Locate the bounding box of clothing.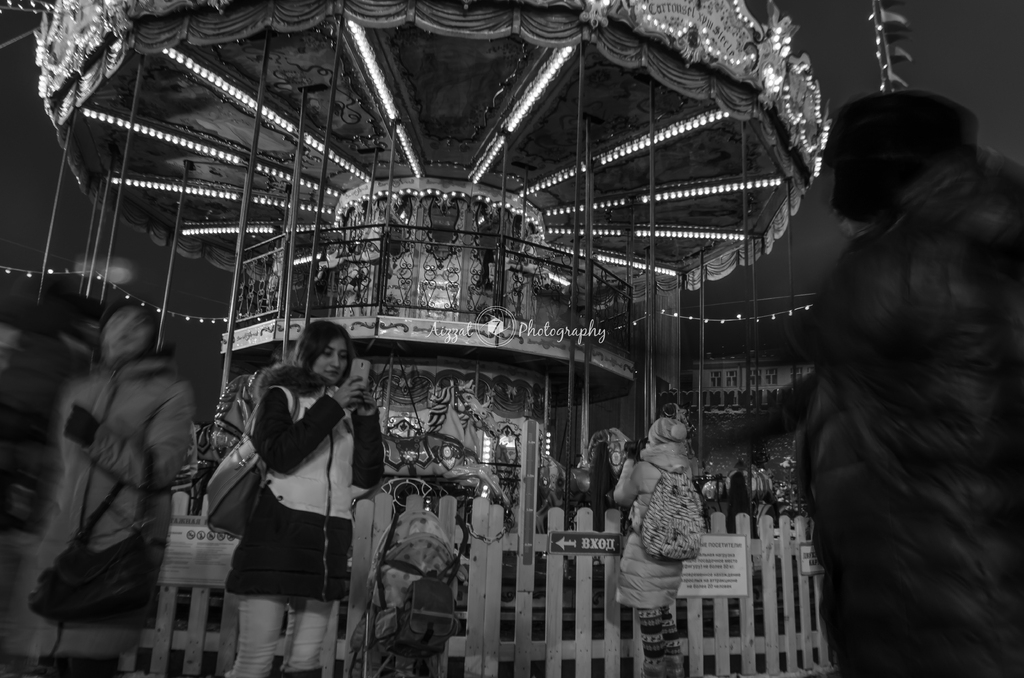
Bounding box: box=[4, 343, 204, 607].
